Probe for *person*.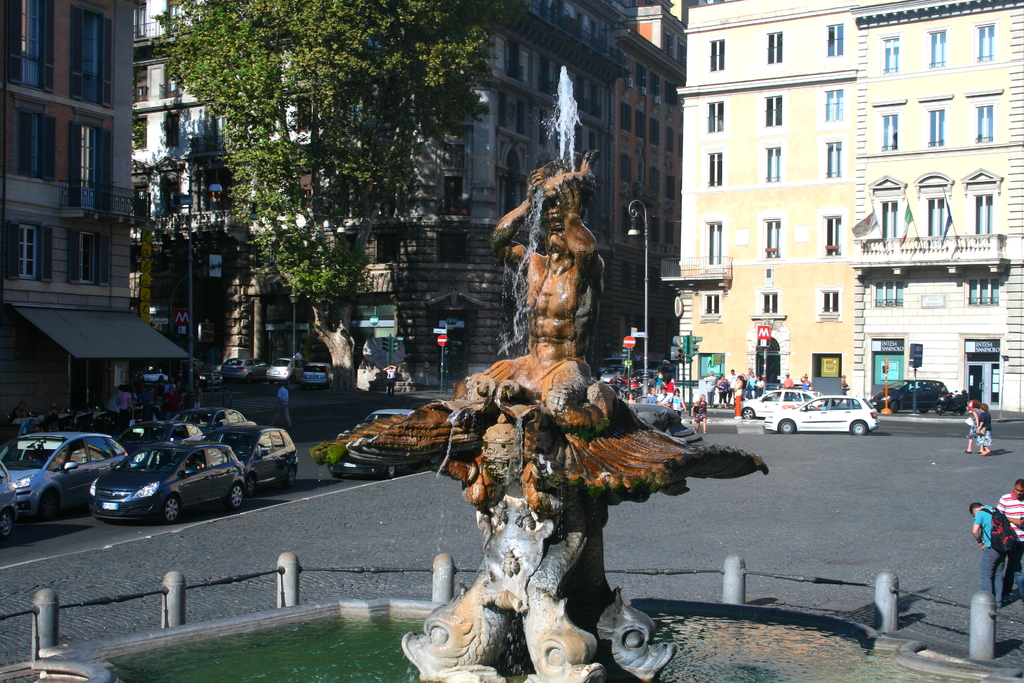
Probe result: [left=708, top=370, right=727, bottom=405].
